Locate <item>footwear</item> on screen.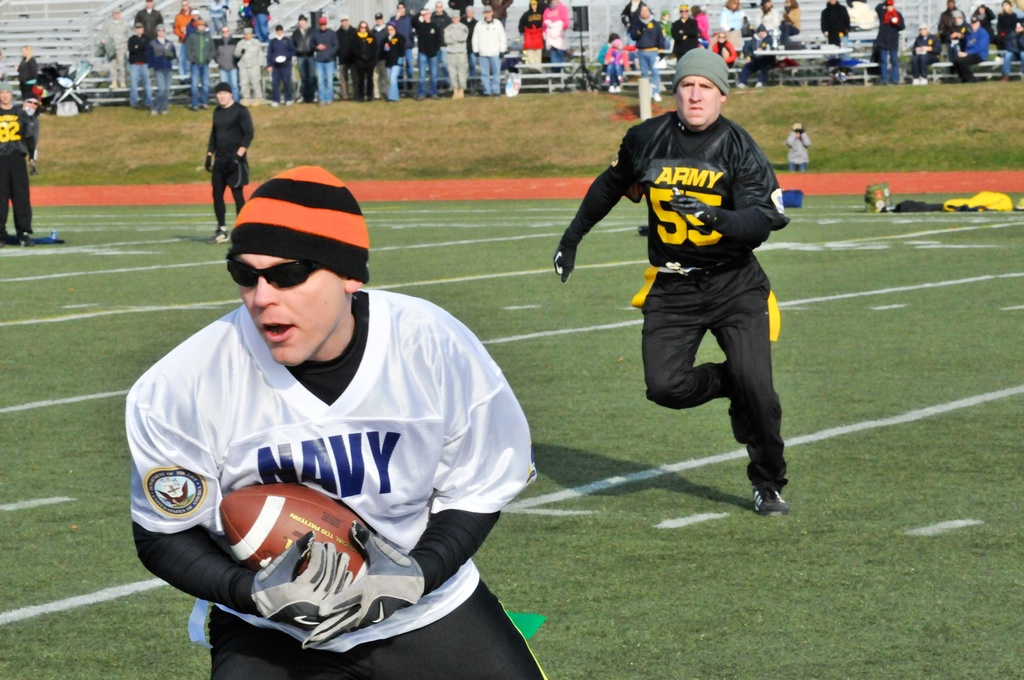
On screen at Rect(207, 226, 229, 245).
